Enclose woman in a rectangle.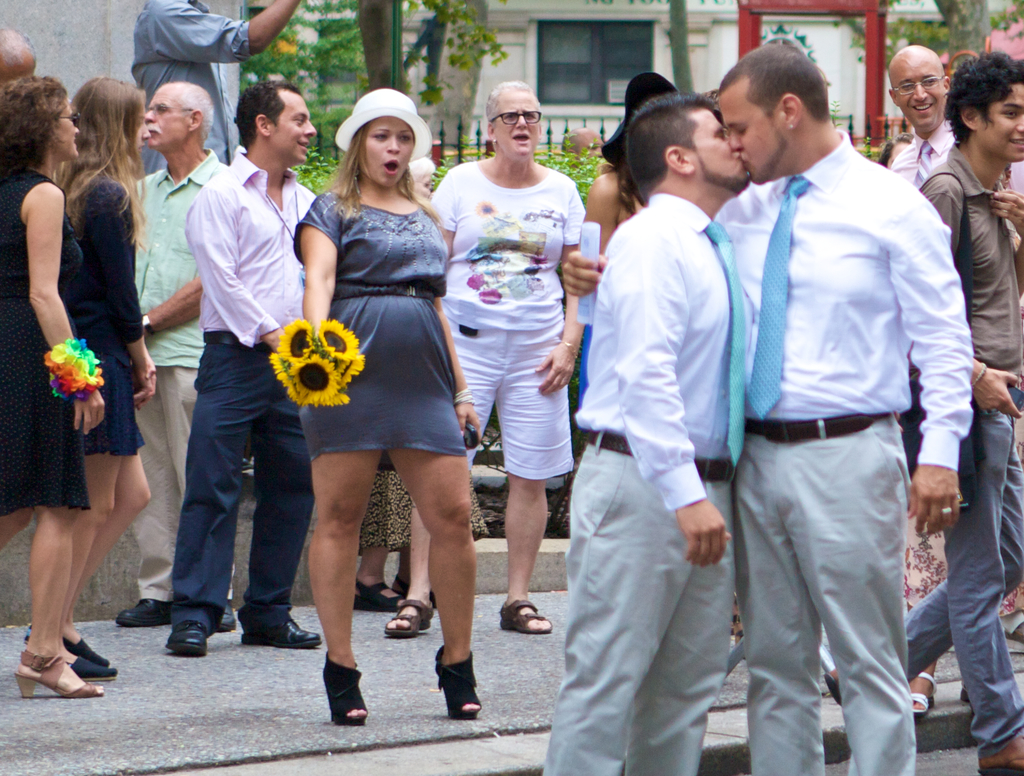
l=24, t=72, r=155, b=674.
